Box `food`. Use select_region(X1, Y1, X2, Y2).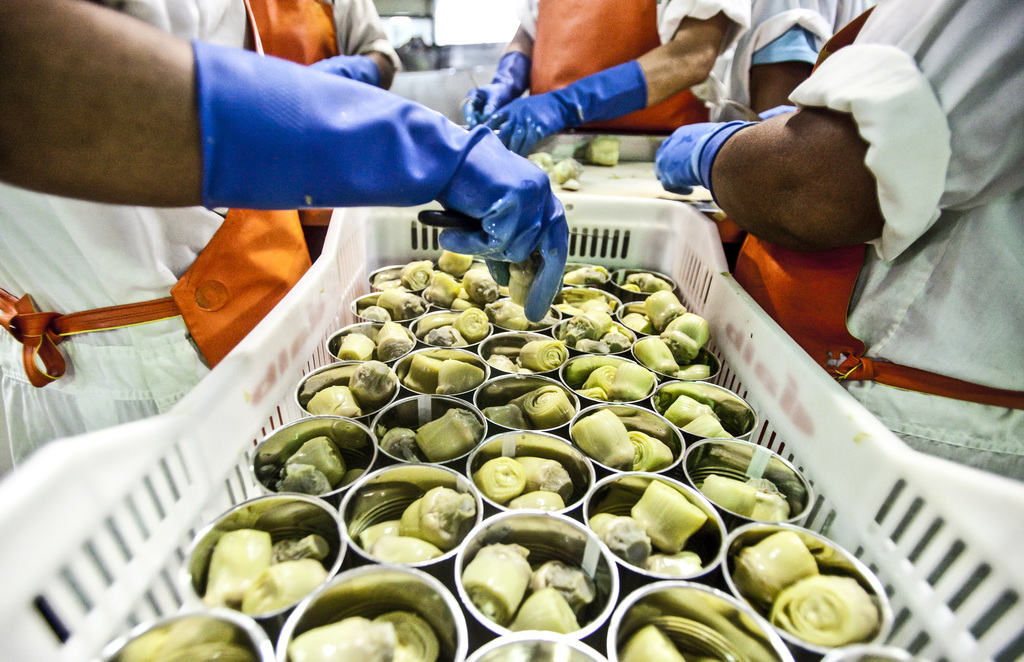
select_region(581, 364, 616, 386).
